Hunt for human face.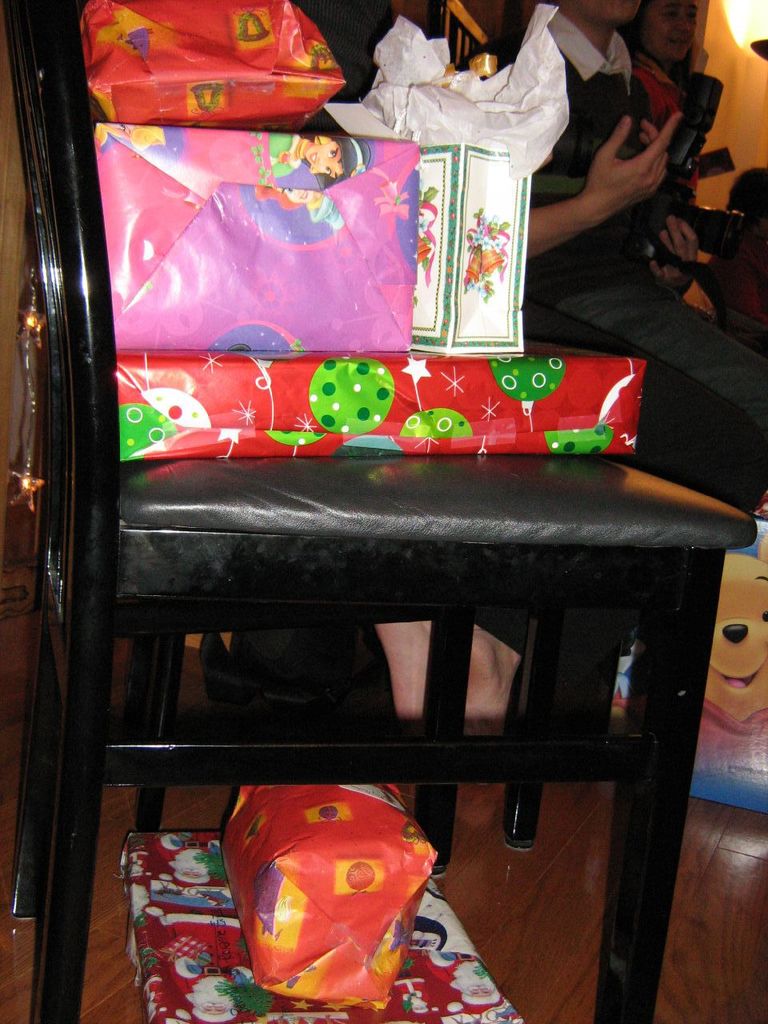
Hunted down at (x1=640, y1=0, x2=695, y2=64).
